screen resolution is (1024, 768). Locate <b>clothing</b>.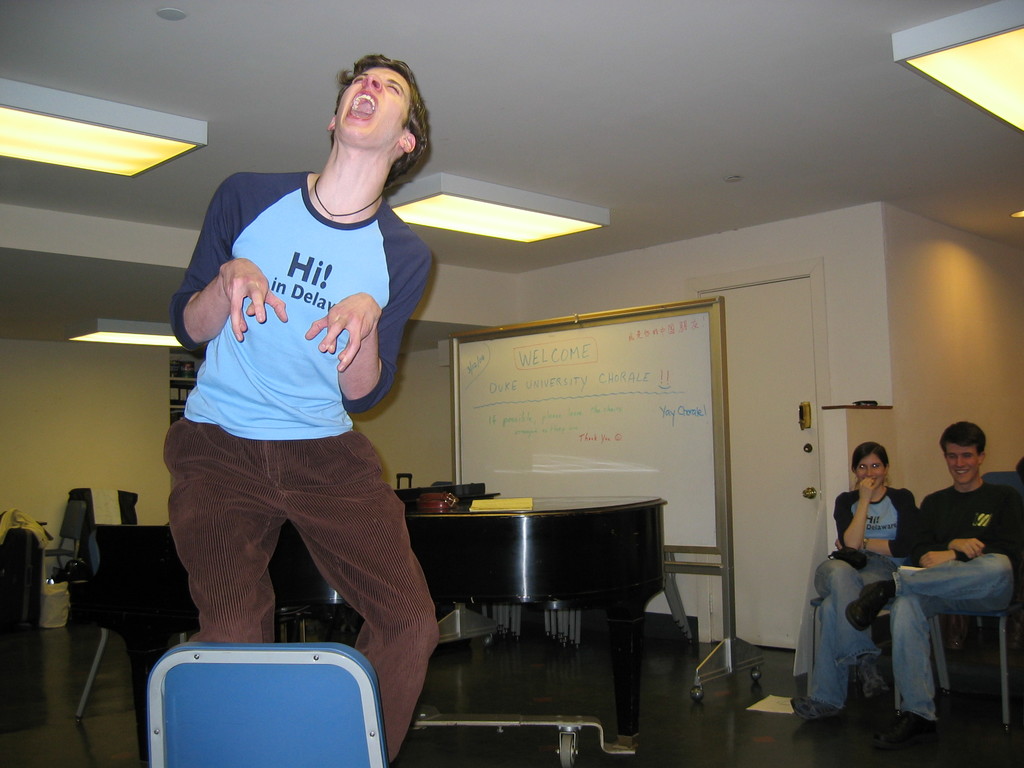
rect(842, 481, 906, 564).
